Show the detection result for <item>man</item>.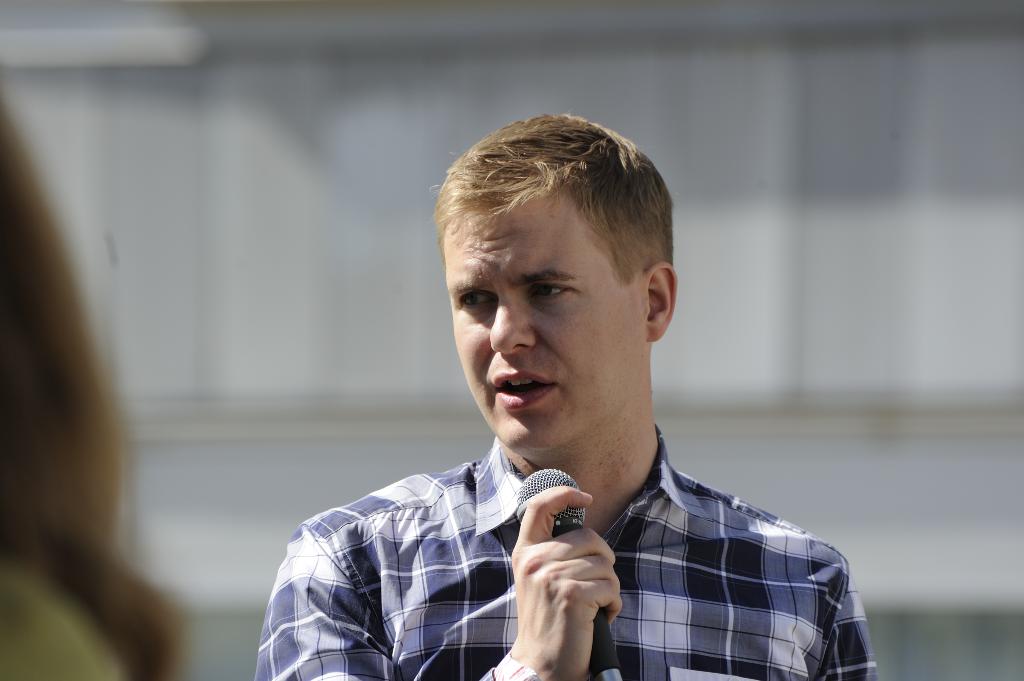
{"x1": 248, "y1": 121, "x2": 875, "y2": 671}.
